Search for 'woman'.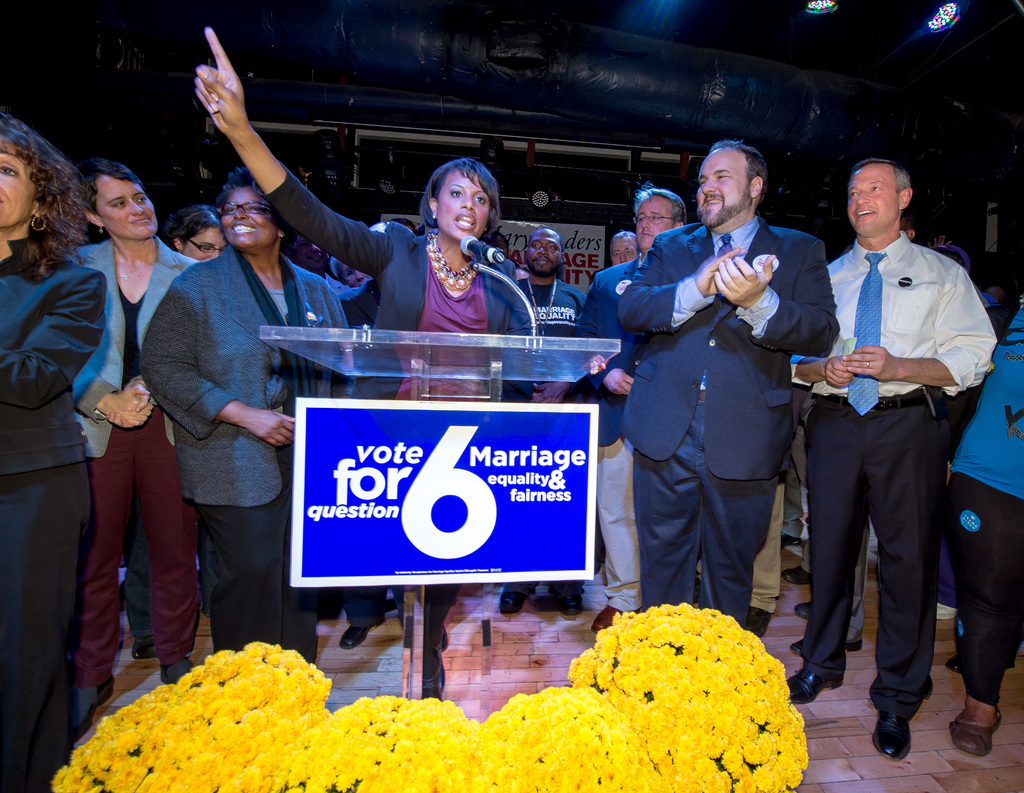
Found at 67,160,193,728.
